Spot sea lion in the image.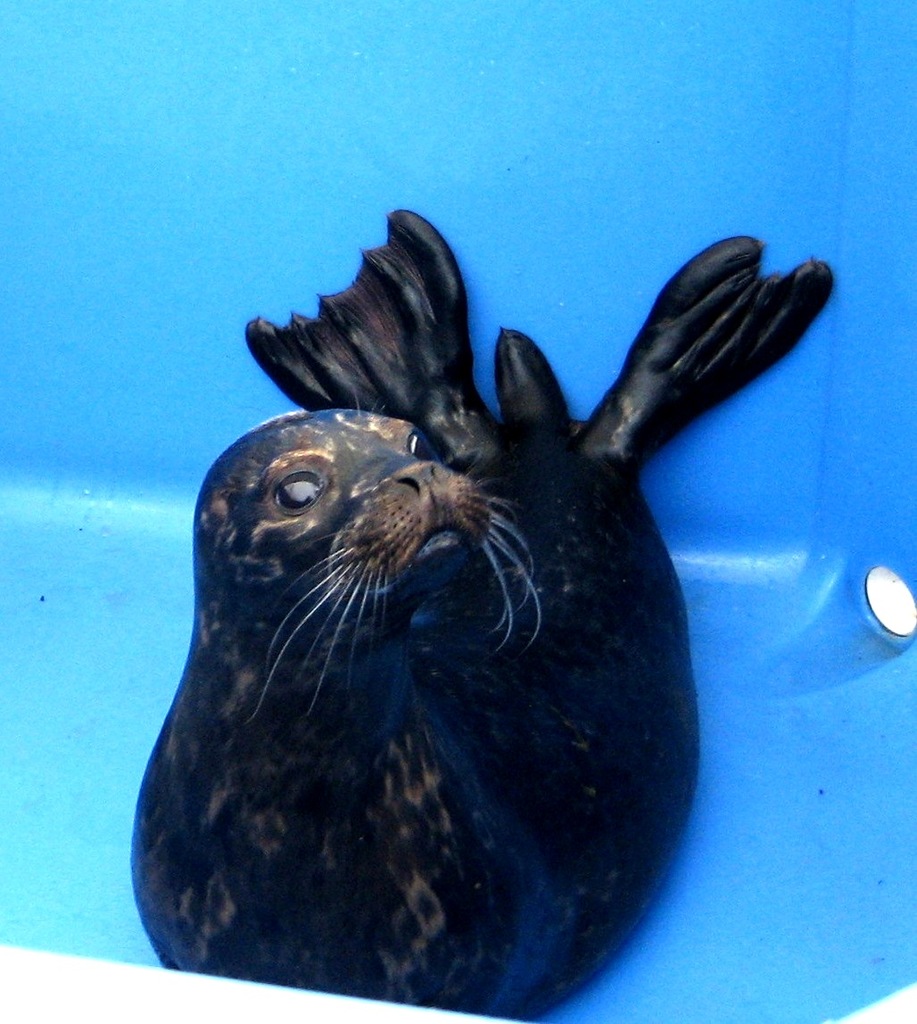
sea lion found at [x1=125, y1=204, x2=831, y2=1022].
